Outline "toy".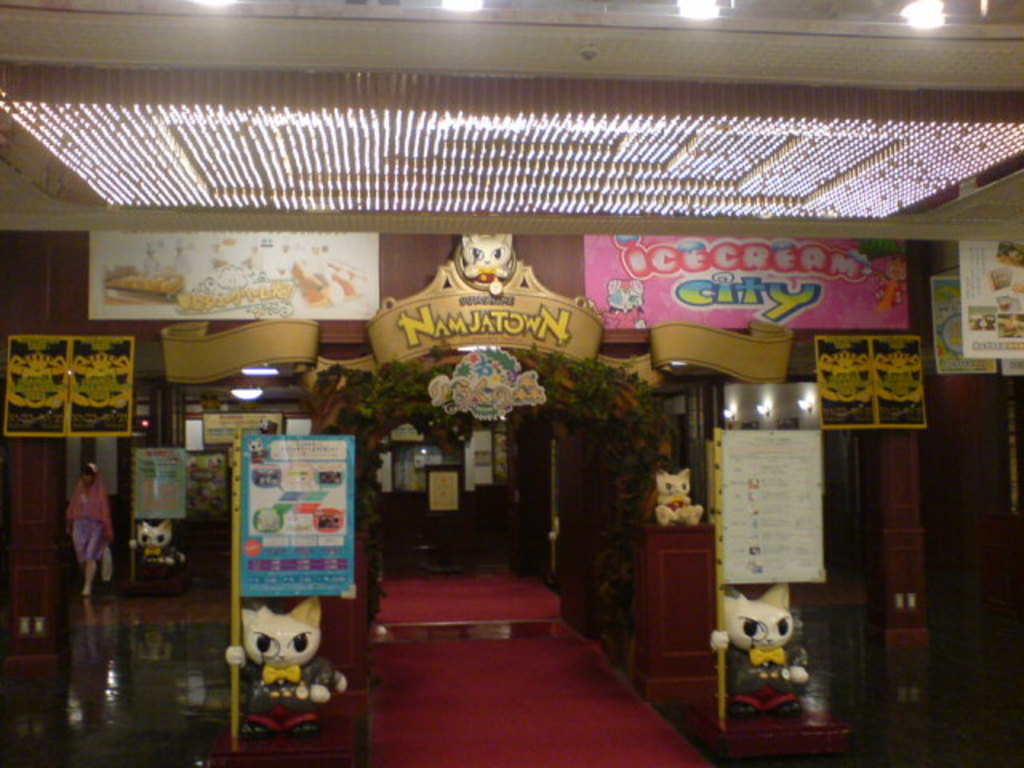
Outline: <bbox>706, 579, 806, 715</bbox>.
